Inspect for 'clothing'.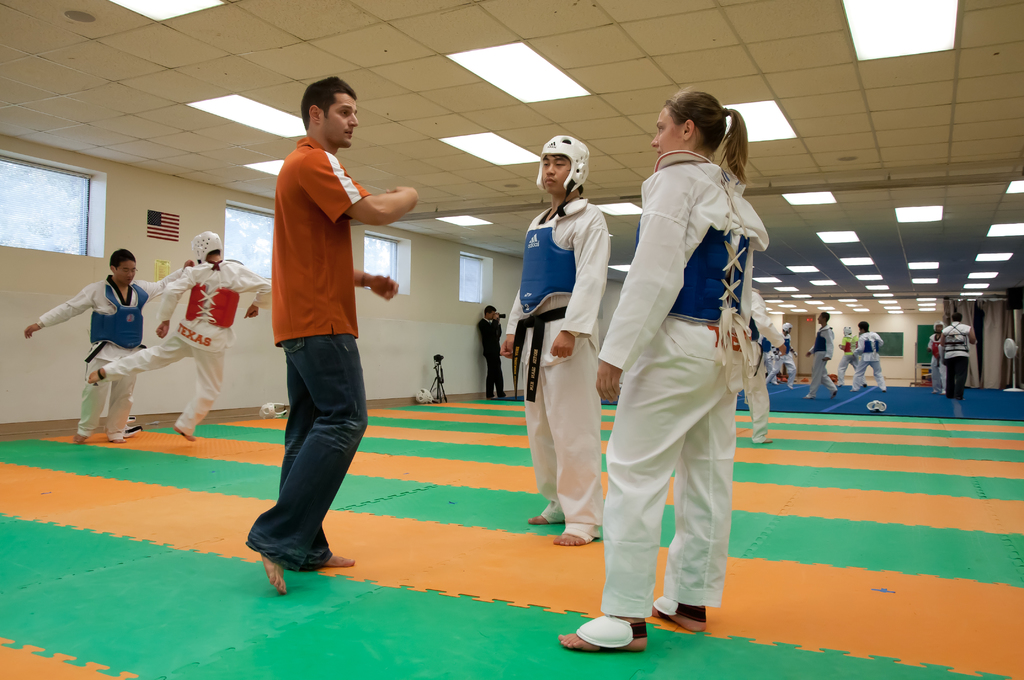
Inspection: 850:332:884:387.
